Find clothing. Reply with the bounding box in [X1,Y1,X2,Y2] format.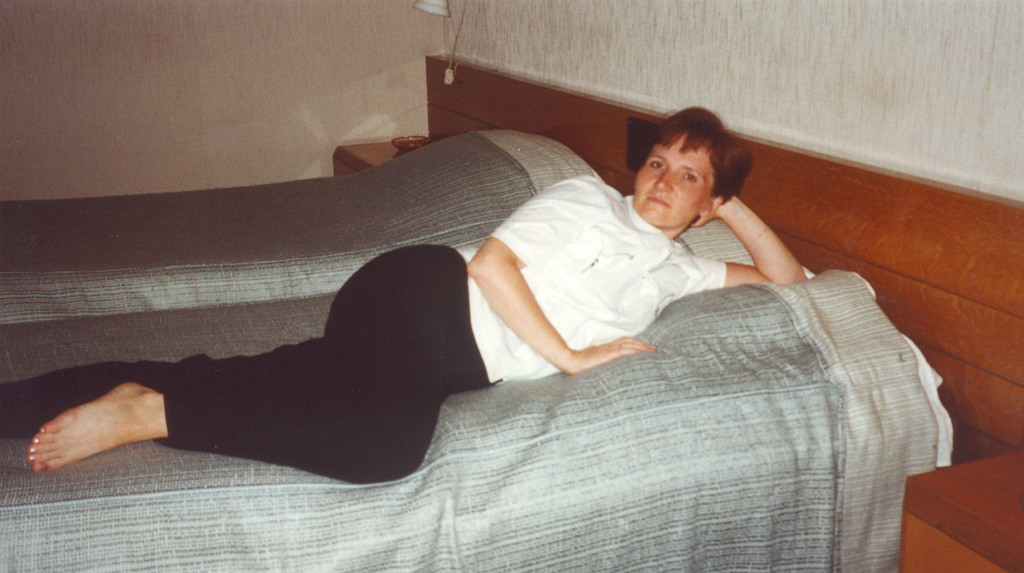
[0,172,724,481].
